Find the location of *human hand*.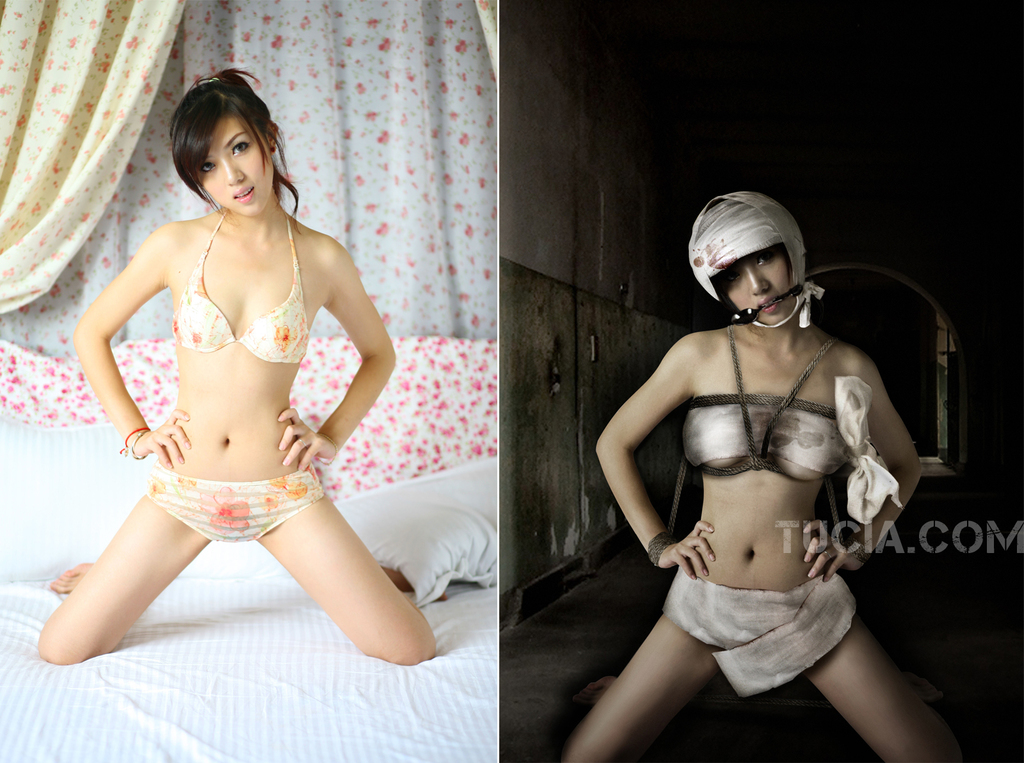
Location: l=99, t=391, r=180, b=472.
